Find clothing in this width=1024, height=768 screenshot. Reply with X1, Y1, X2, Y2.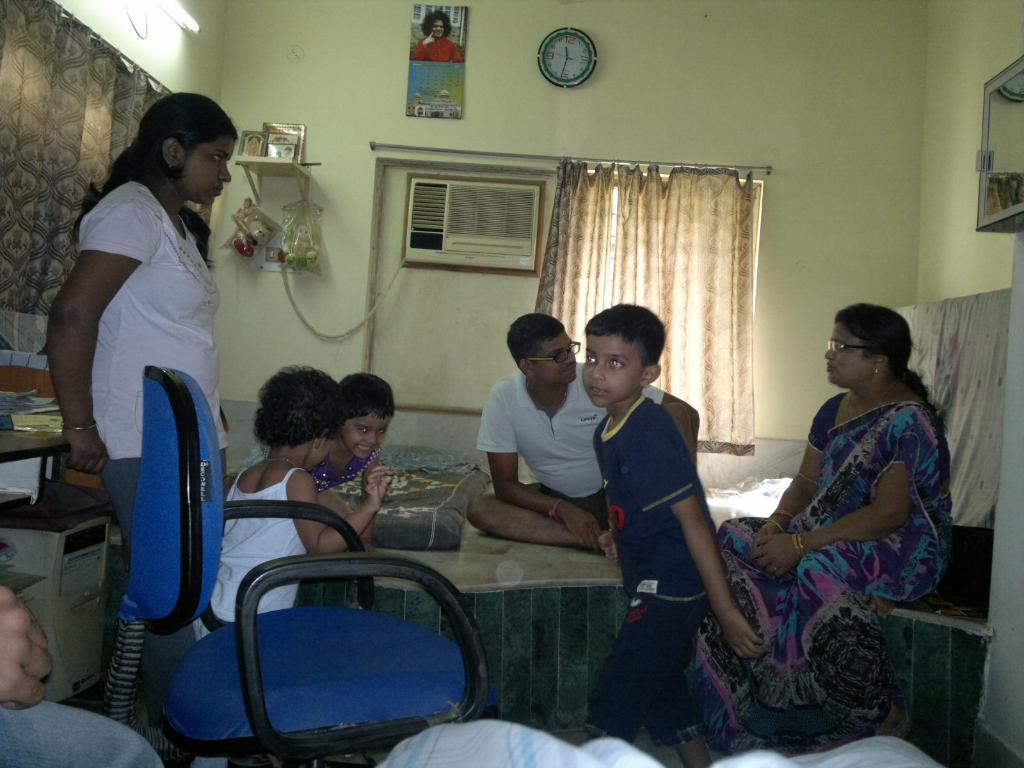
243, 436, 381, 500.
